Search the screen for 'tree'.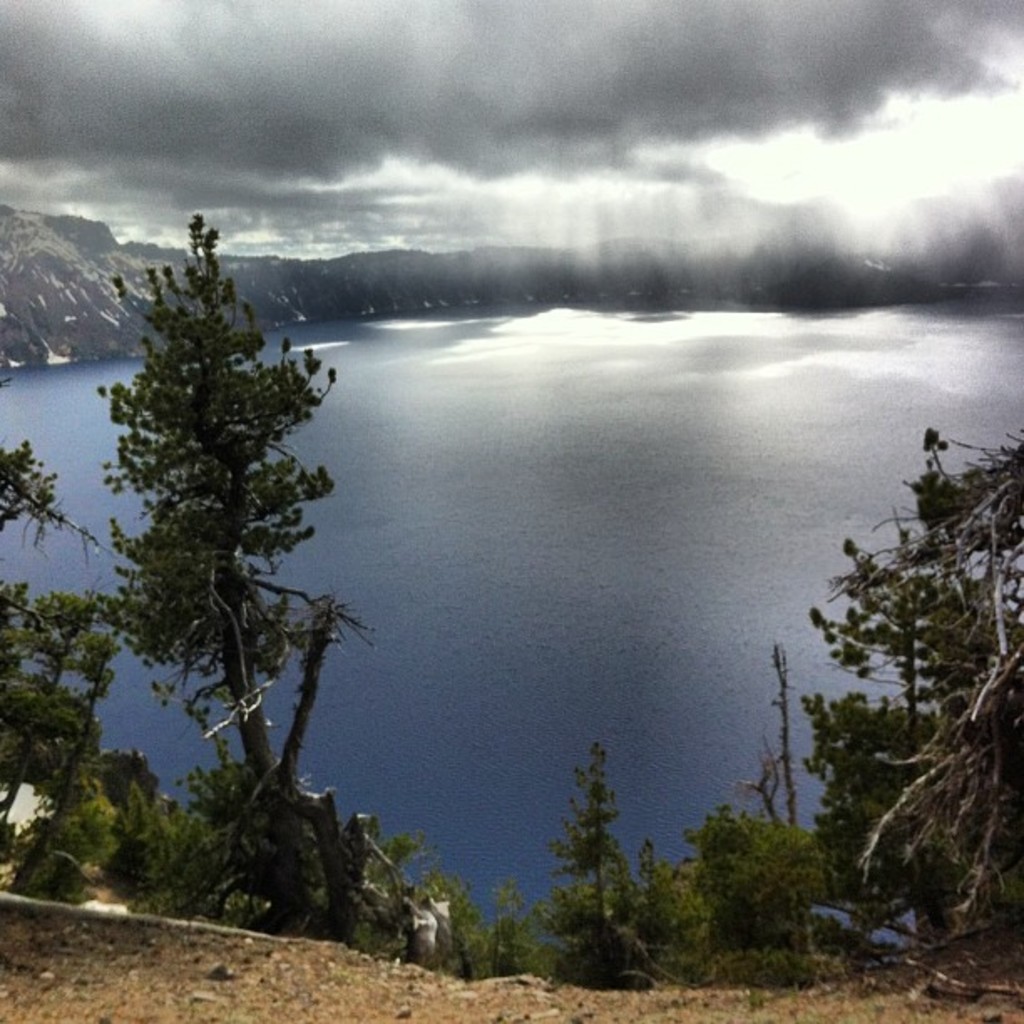
Found at bbox=[818, 559, 986, 945].
